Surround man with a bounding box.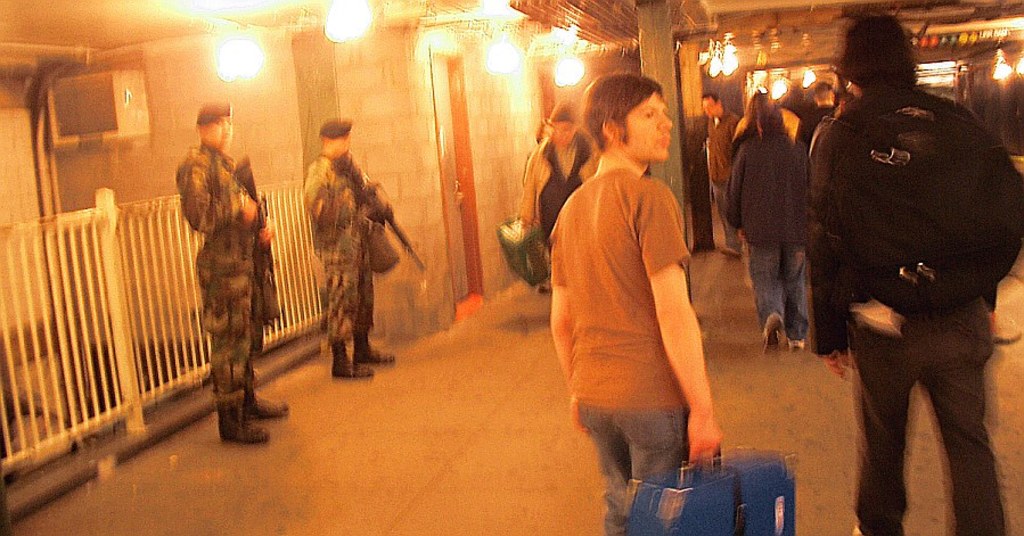
select_region(547, 73, 724, 535).
